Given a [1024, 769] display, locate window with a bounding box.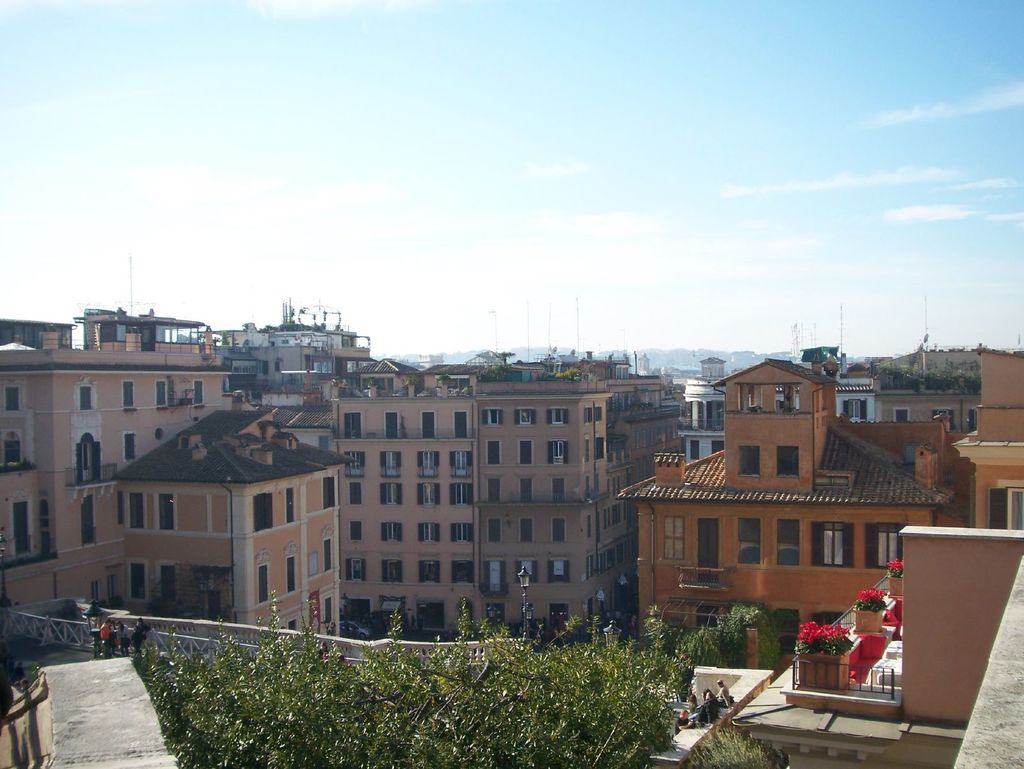
Located: select_region(665, 514, 686, 562).
